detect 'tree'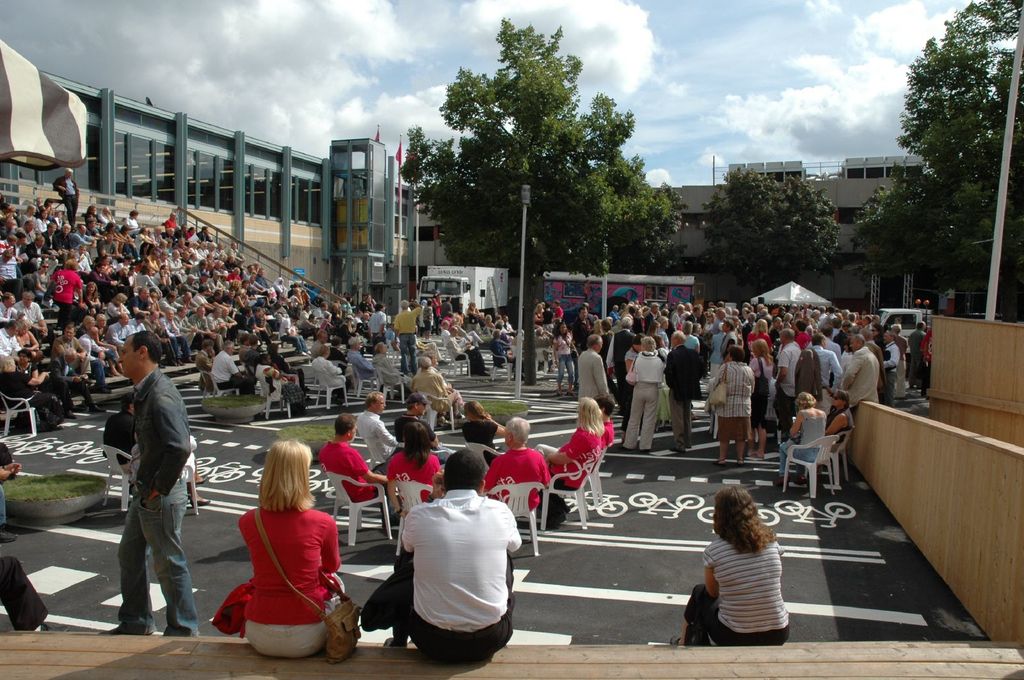
box(847, 181, 942, 281)
